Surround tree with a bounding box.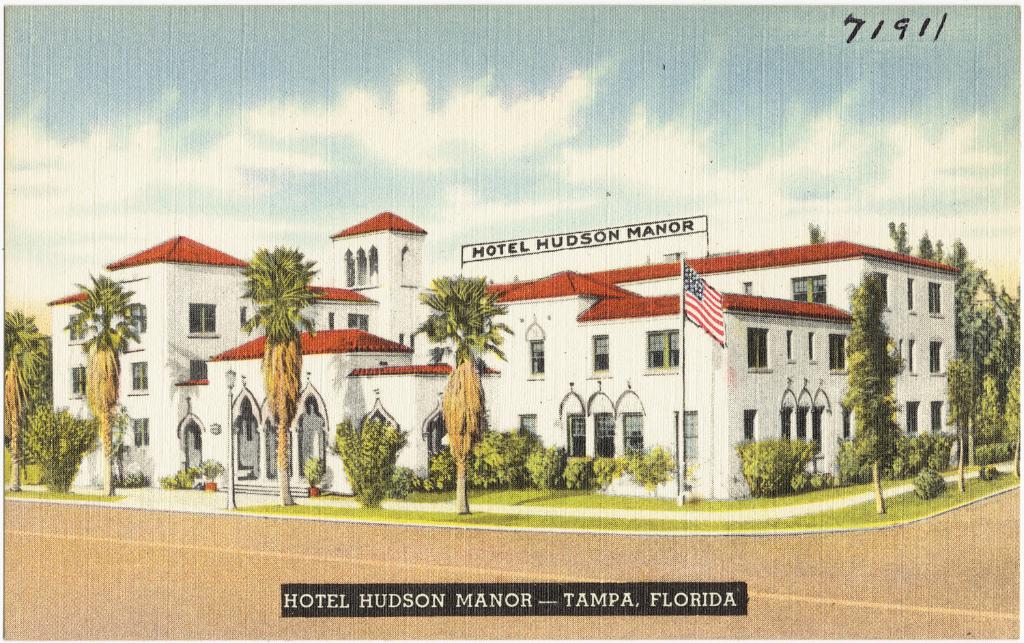
bbox=(940, 233, 1020, 470).
